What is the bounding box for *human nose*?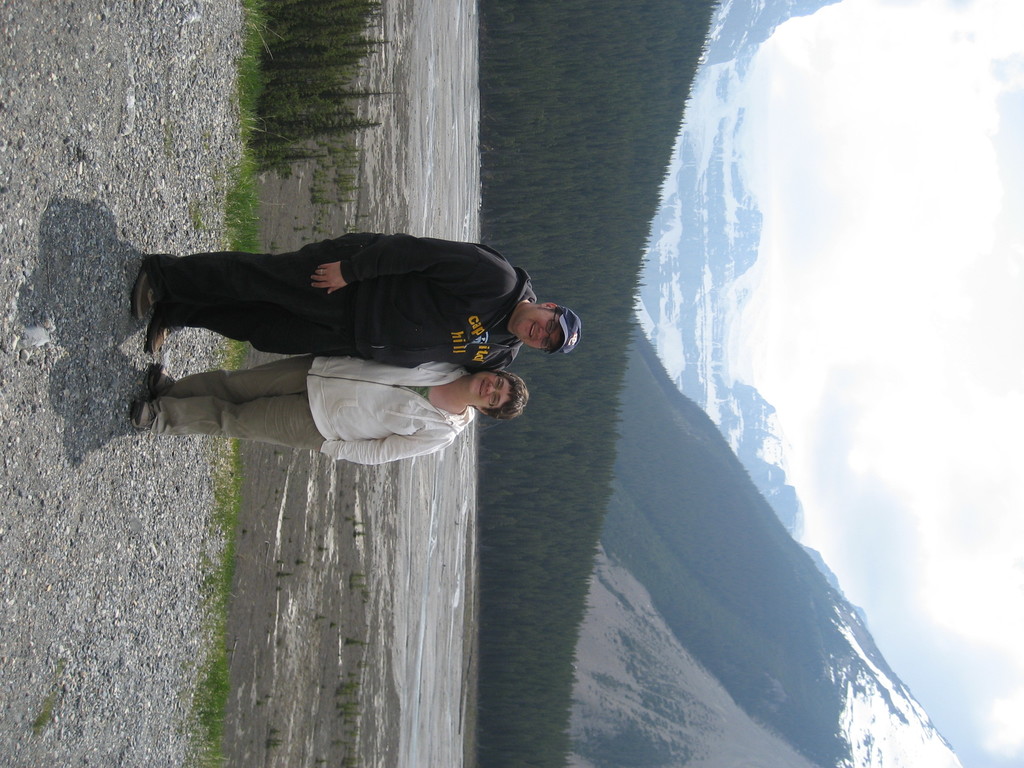
bbox=(537, 329, 550, 341).
